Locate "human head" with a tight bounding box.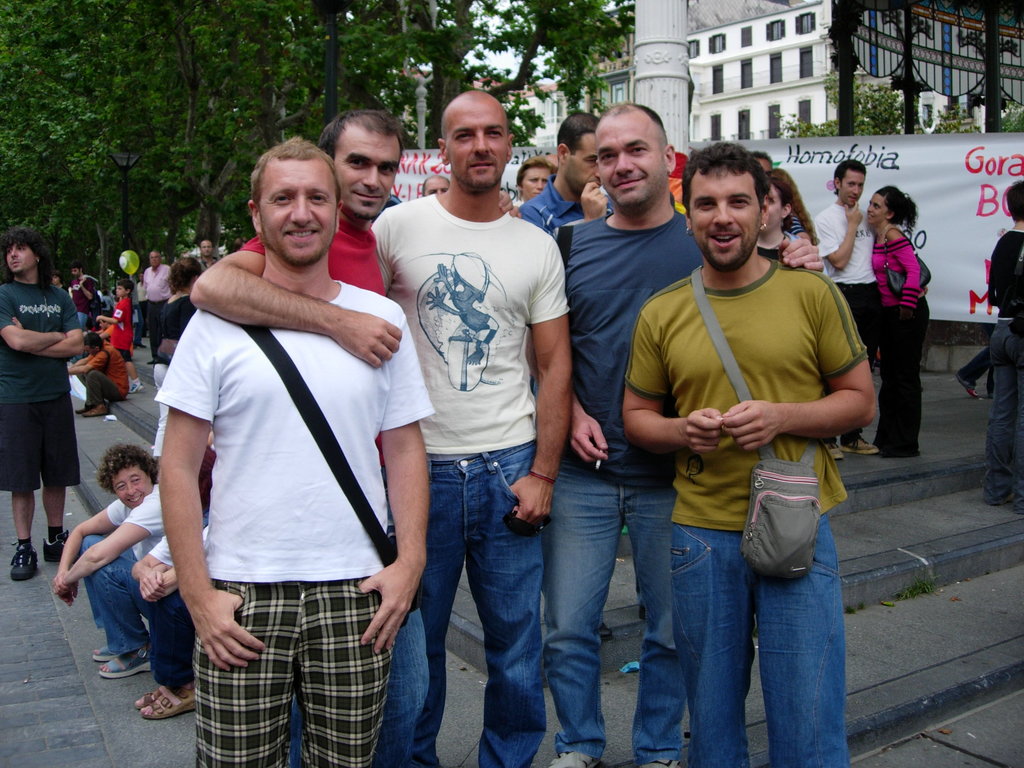
{"x1": 1006, "y1": 179, "x2": 1023, "y2": 224}.
